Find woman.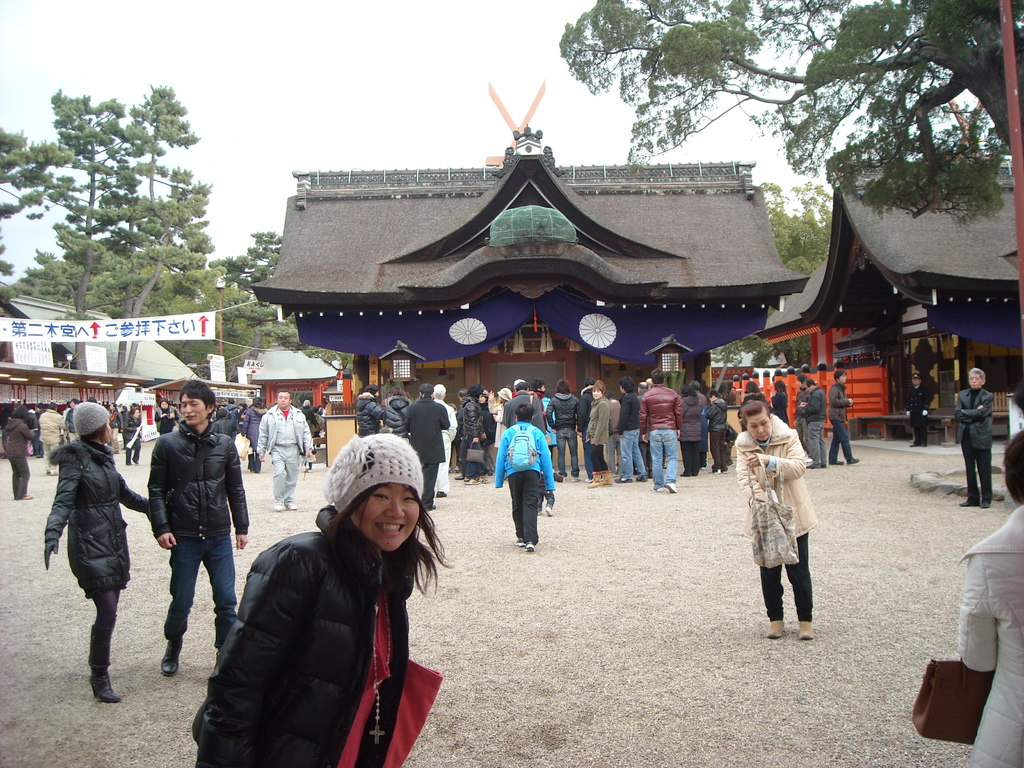
box=[728, 398, 816, 644].
